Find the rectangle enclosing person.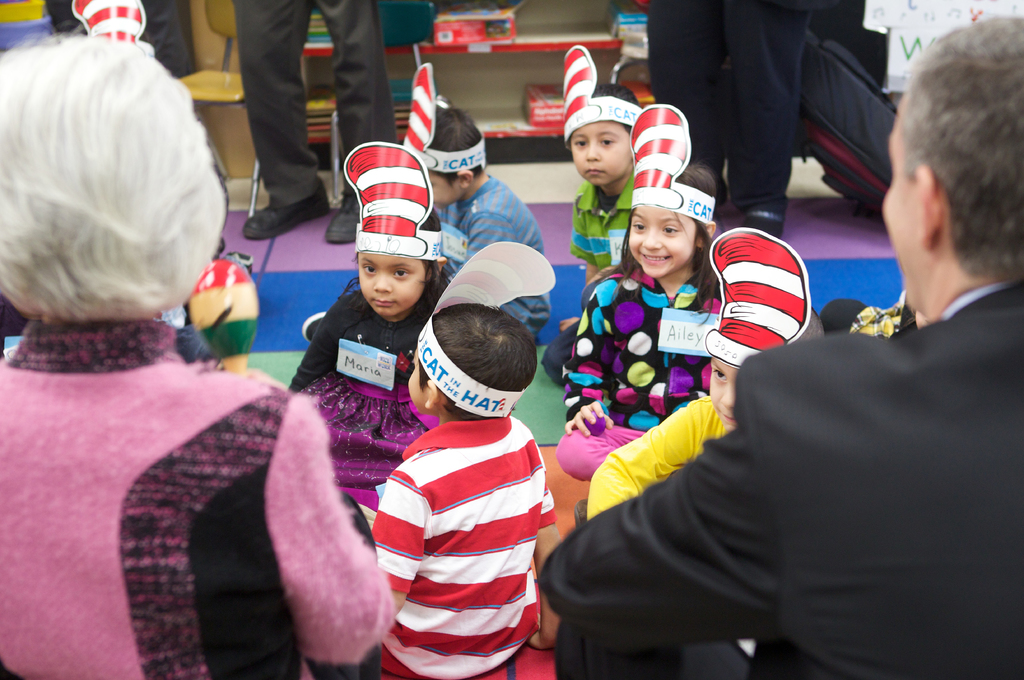
bbox=[303, 99, 547, 345].
